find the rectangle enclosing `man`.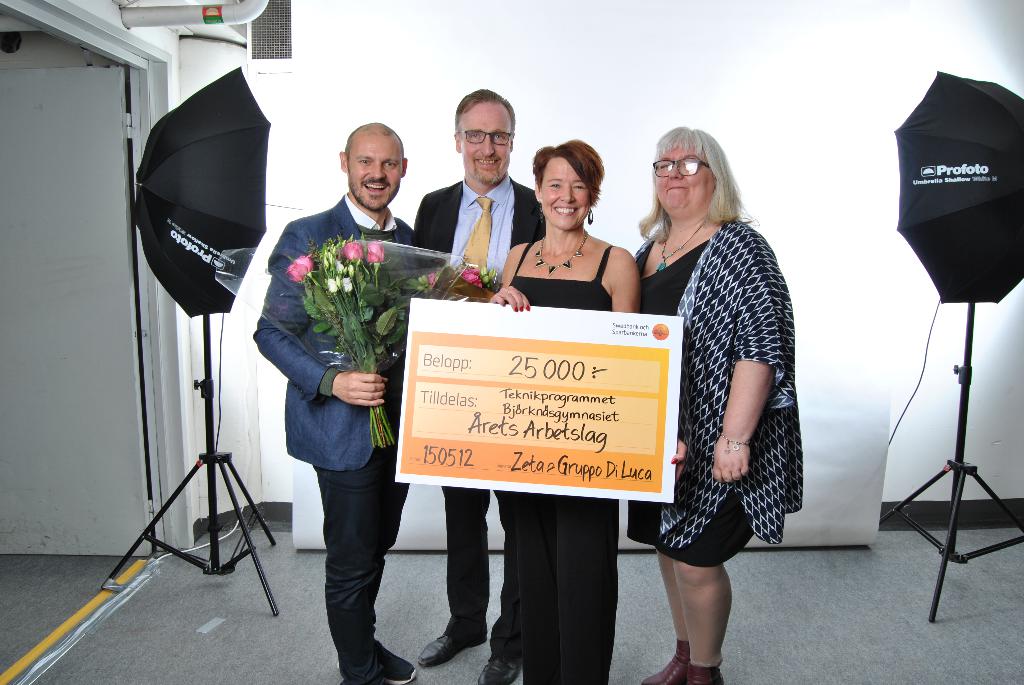
[412,89,544,684].
